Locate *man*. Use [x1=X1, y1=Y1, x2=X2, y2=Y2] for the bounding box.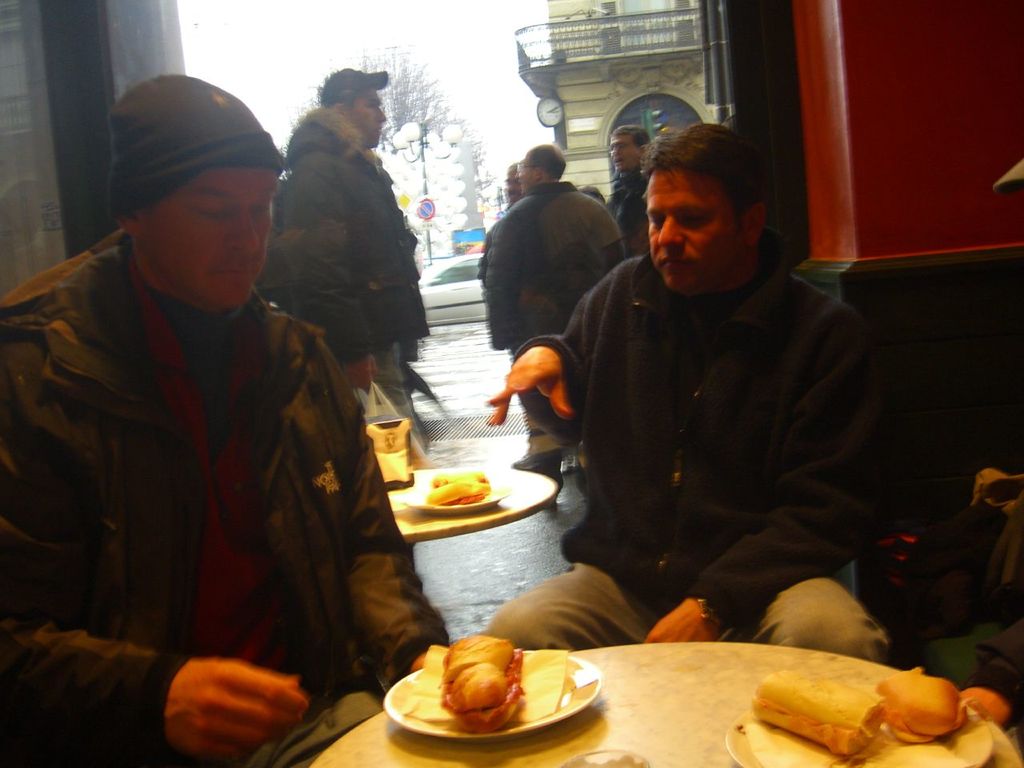
[x1=526, y1=125, x2=882, y2=656].
